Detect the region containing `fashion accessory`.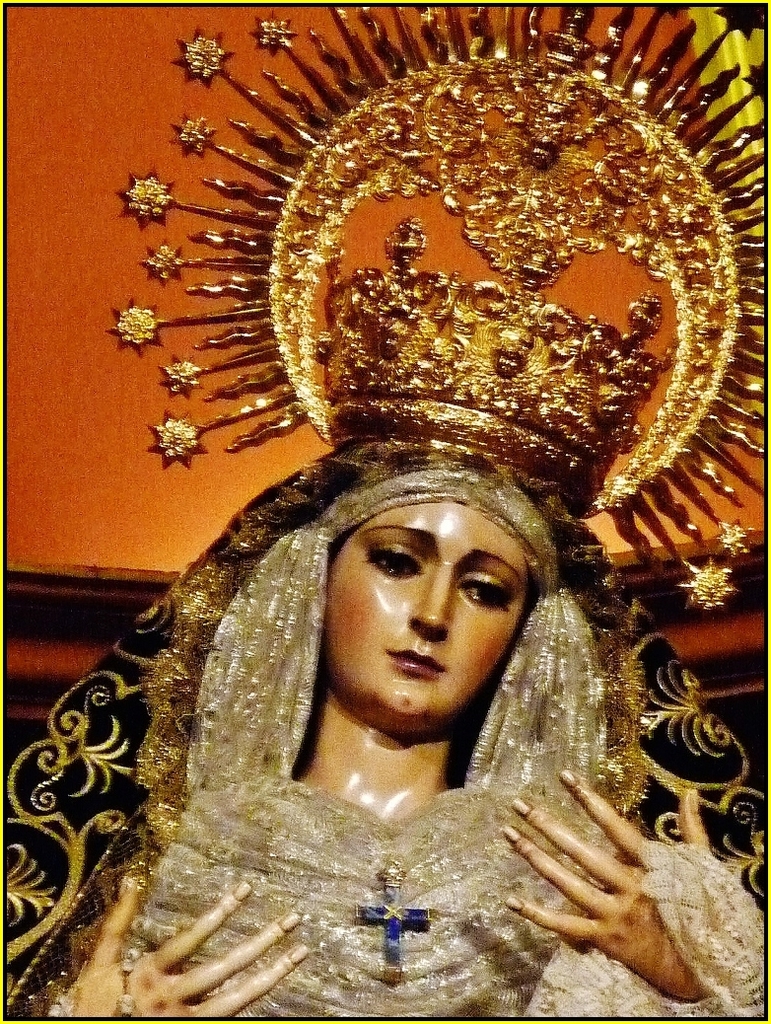
[left=105, top=0, right=770, bottom=608].
